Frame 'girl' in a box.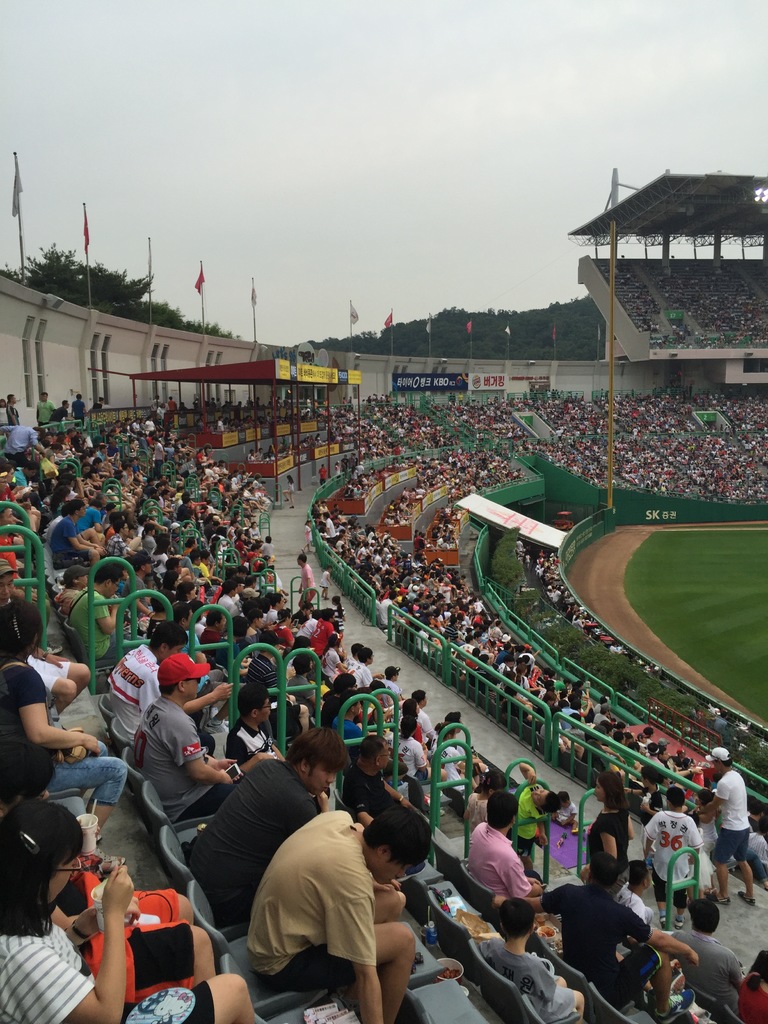
locate(551, 792, 579, 833).
